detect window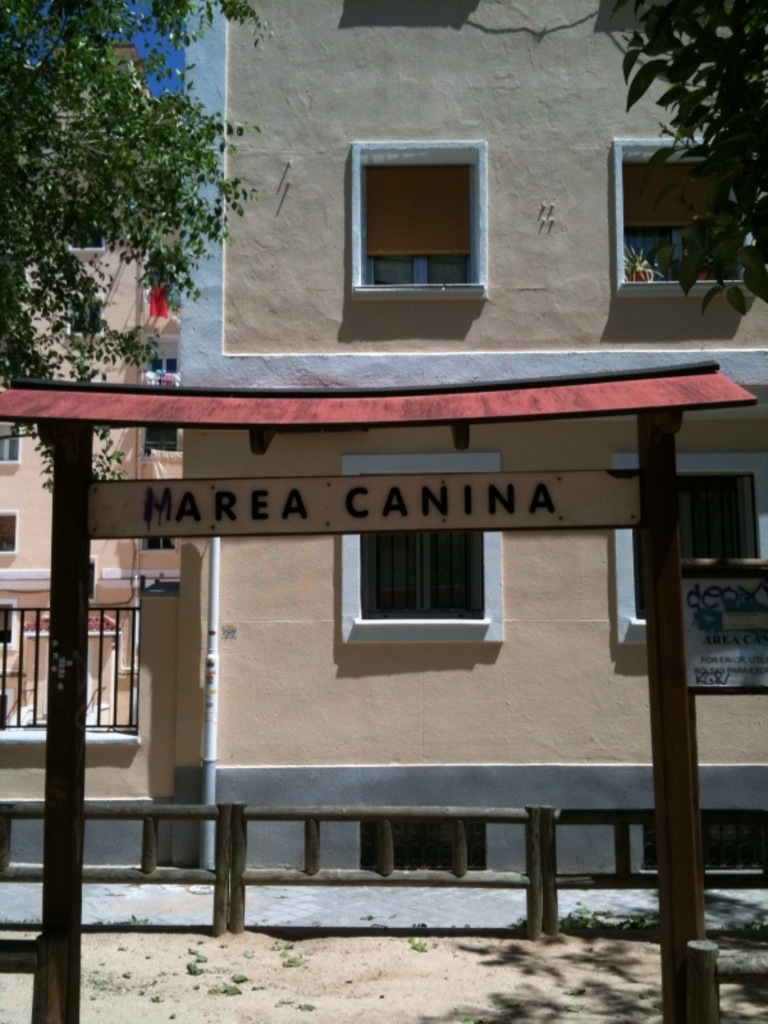
611/453/762/646
